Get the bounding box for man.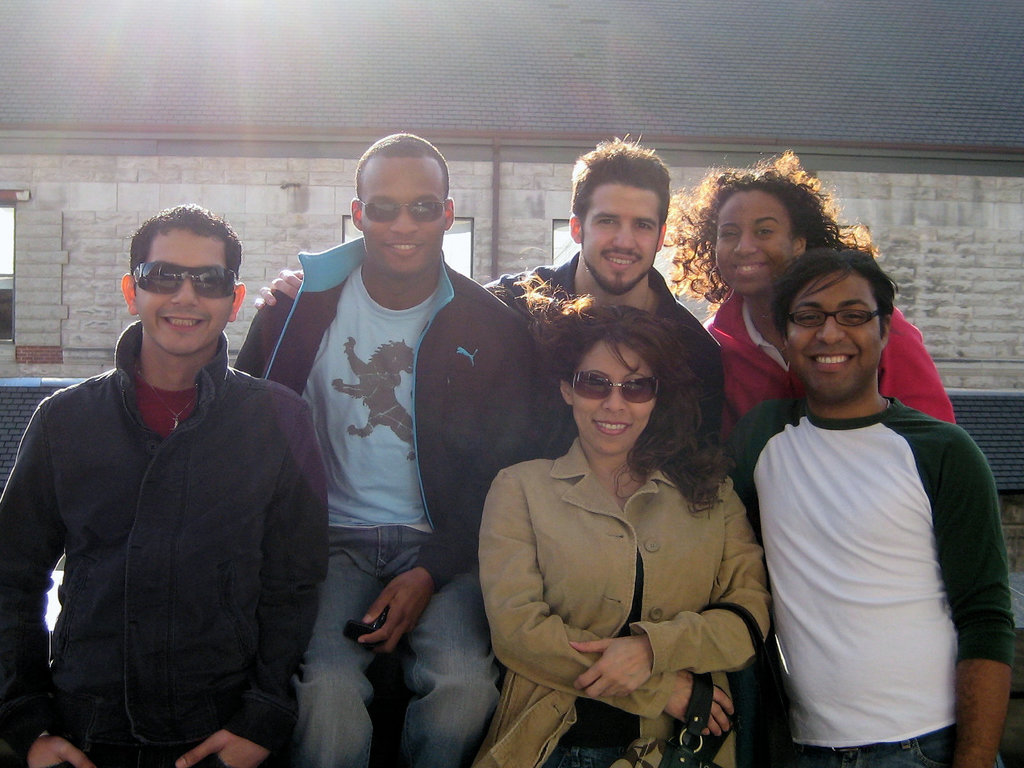
bbox=[230, 134, 532, 767].
